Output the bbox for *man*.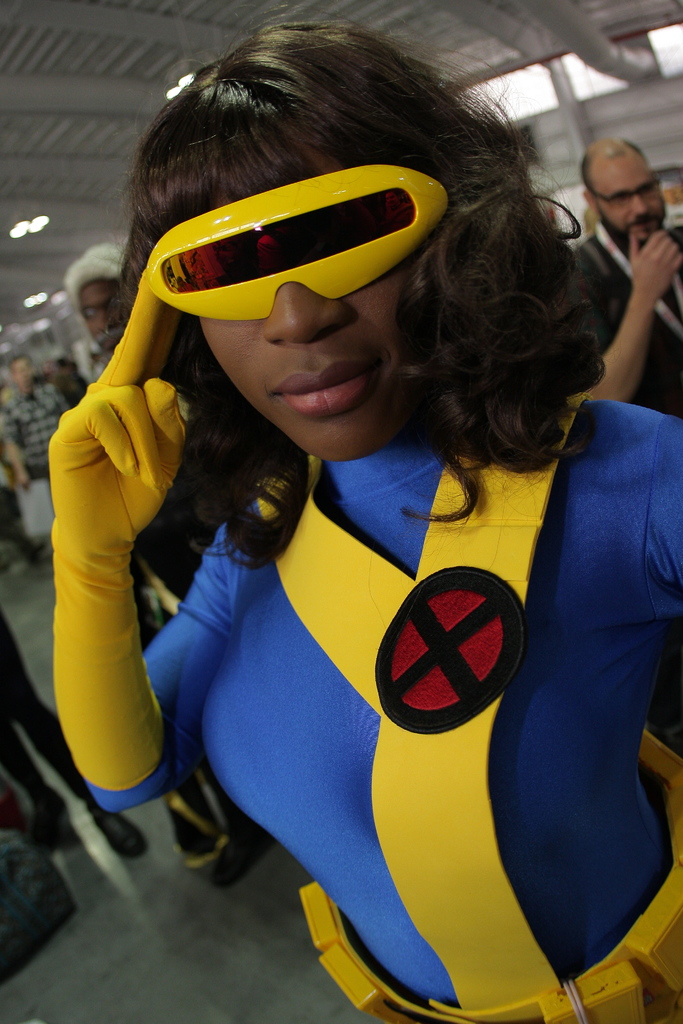
<bbox>0, 356, 69, 559</bbox>.
